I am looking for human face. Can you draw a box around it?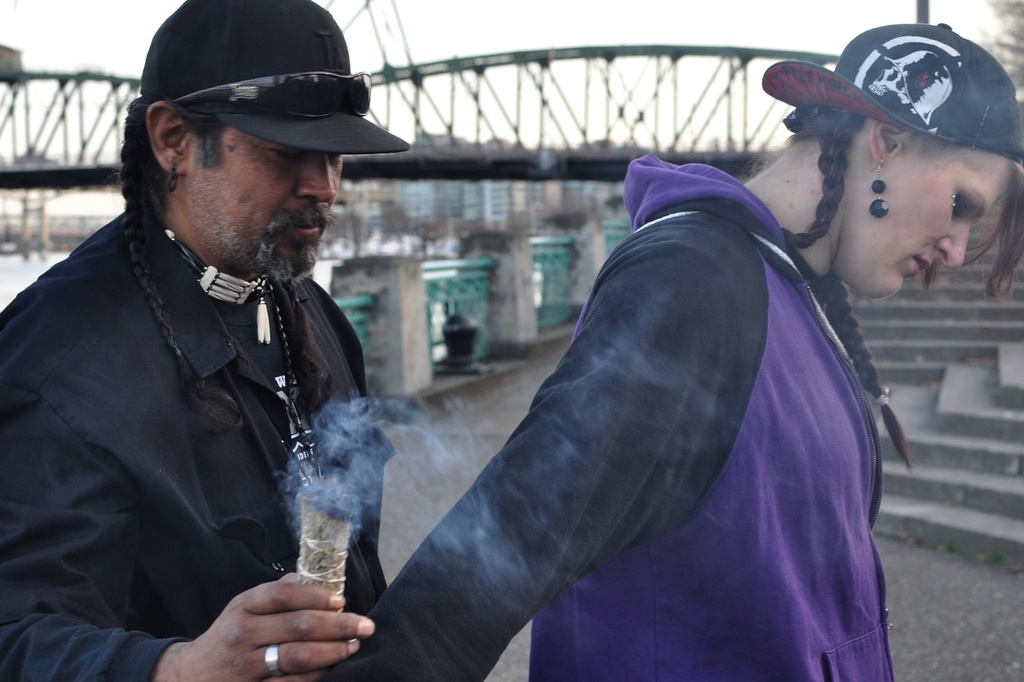
Sure, the bounding box is detection(830, 85, 1015, 299).
